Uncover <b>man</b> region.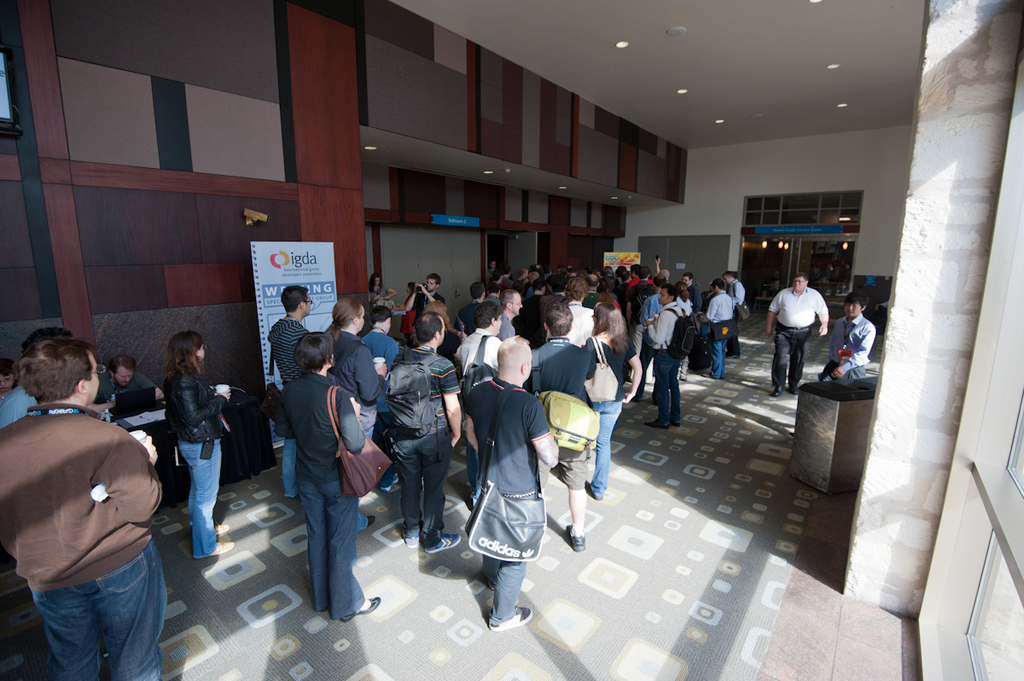
Uncovered: [x1=359, y1=305, x2=404, y2=466].
